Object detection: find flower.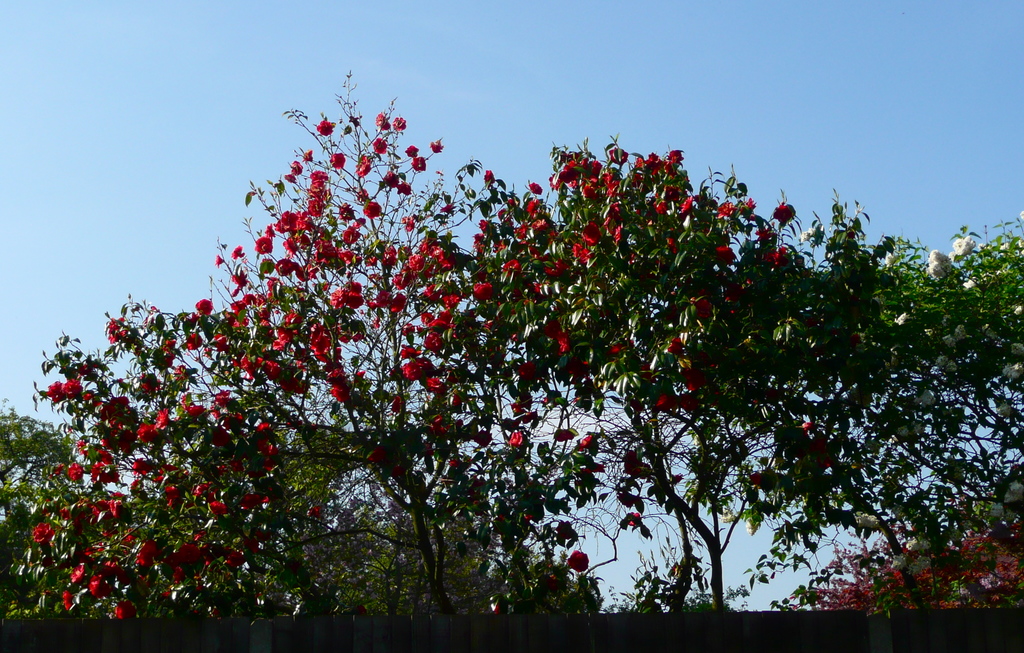
box=[369, 136, 388, 158].
